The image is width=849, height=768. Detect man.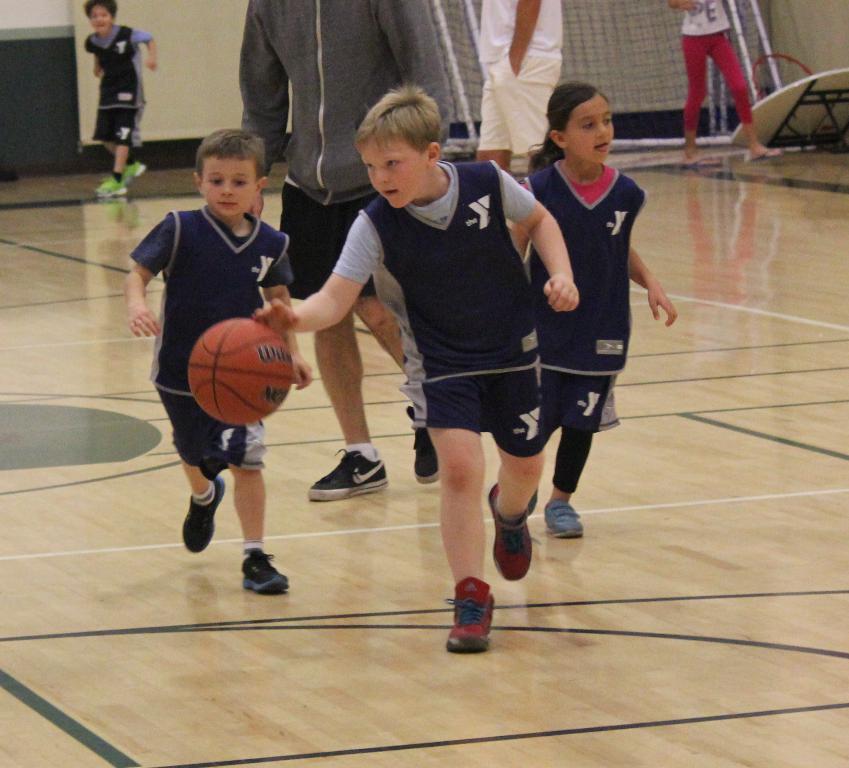
Detection: bbox=[449, 0, 563, 250].
